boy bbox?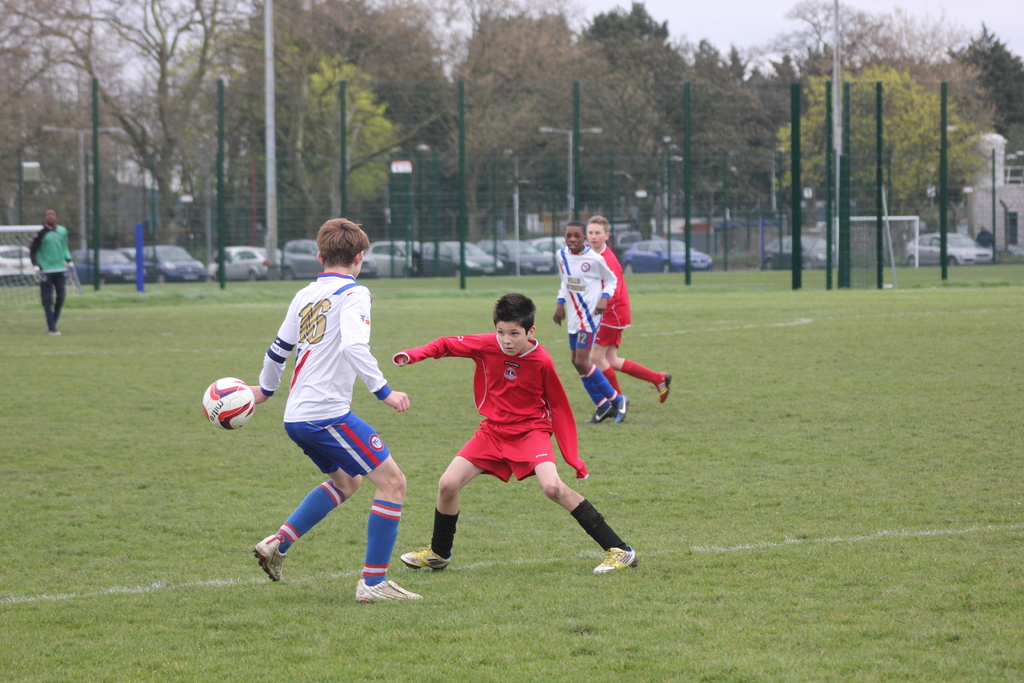
567:219:668:399
